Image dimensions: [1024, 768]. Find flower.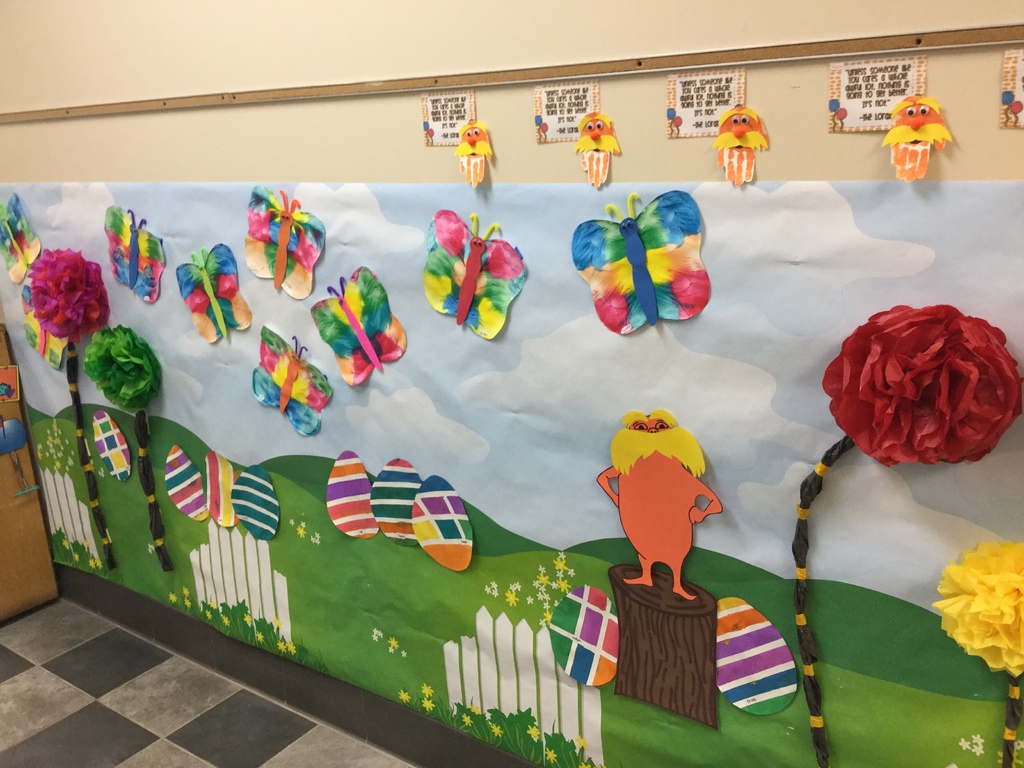
<bbox>90, 560, 95, 569</bbox>.
